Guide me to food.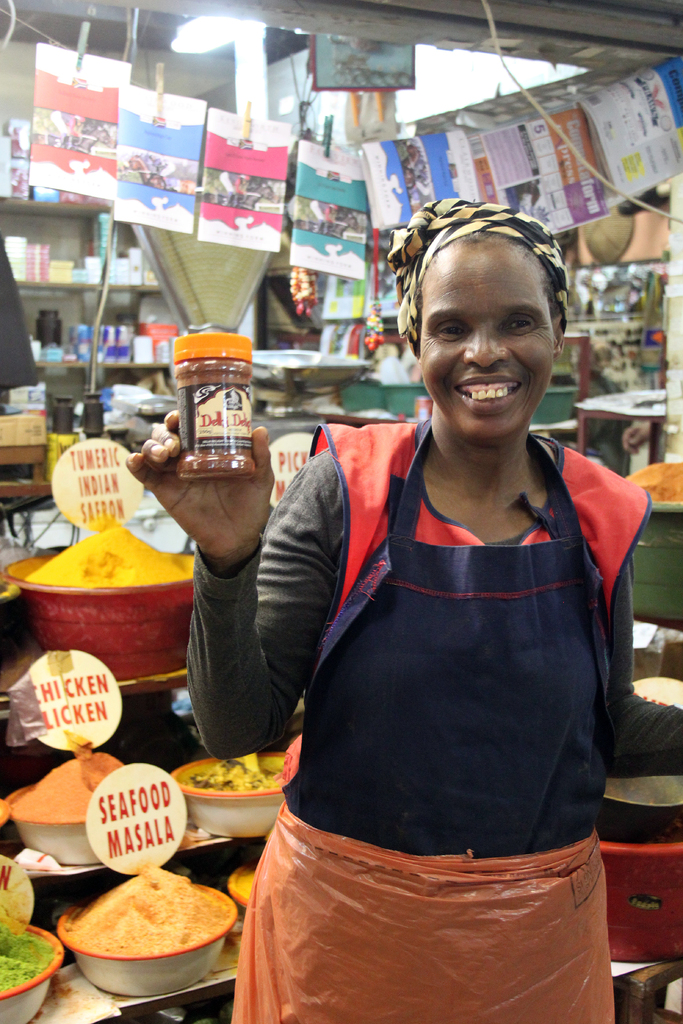
Guidance: <region>624, 456, 682, 506</region>.
